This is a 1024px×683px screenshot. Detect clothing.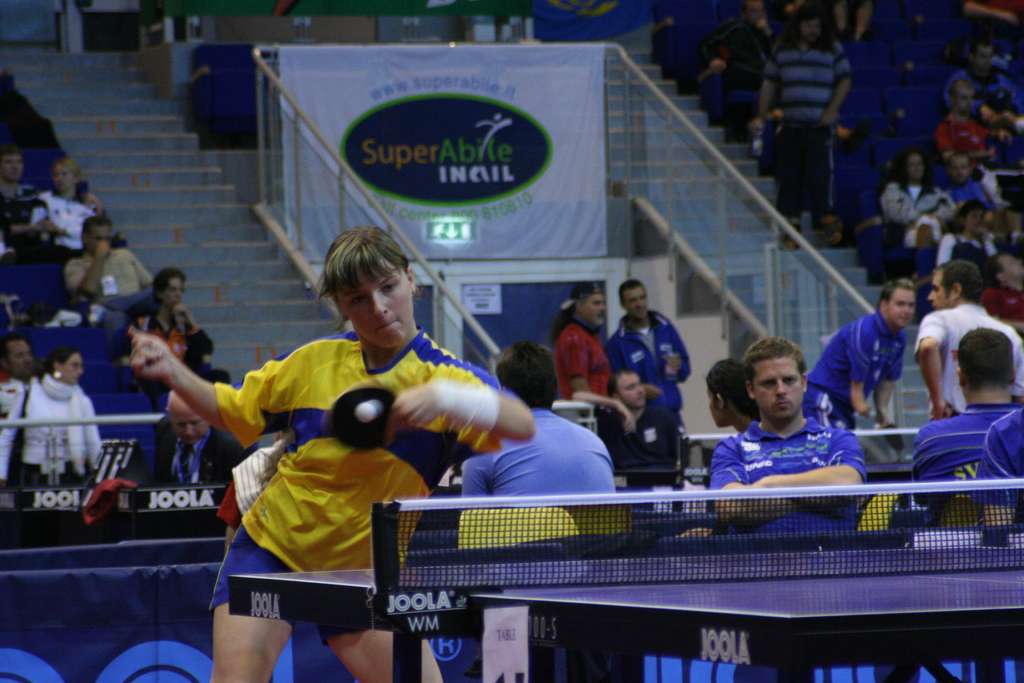
bbox=[607, 309, 691, 428].
